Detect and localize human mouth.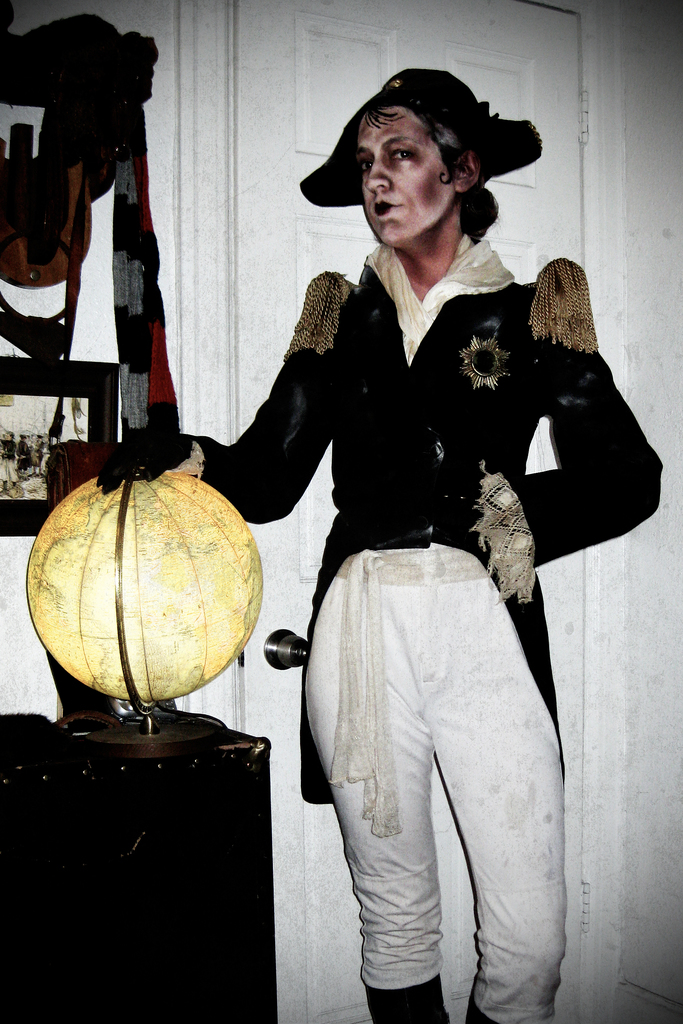
Localized at [374, 200, 402, 214].
